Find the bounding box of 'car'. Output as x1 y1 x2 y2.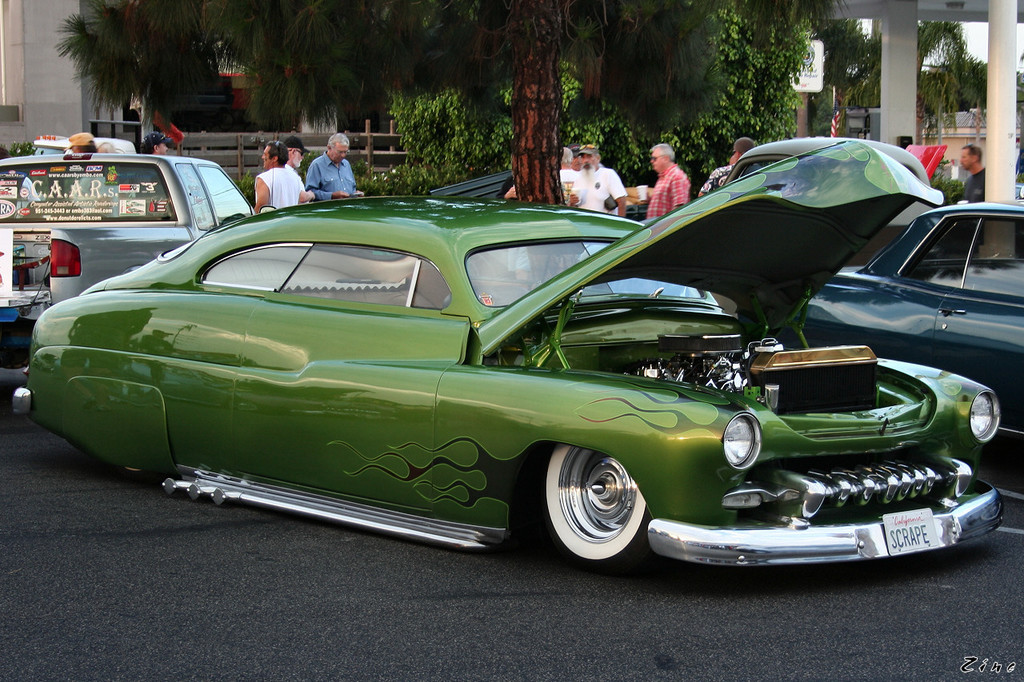
22 186 925 576.
